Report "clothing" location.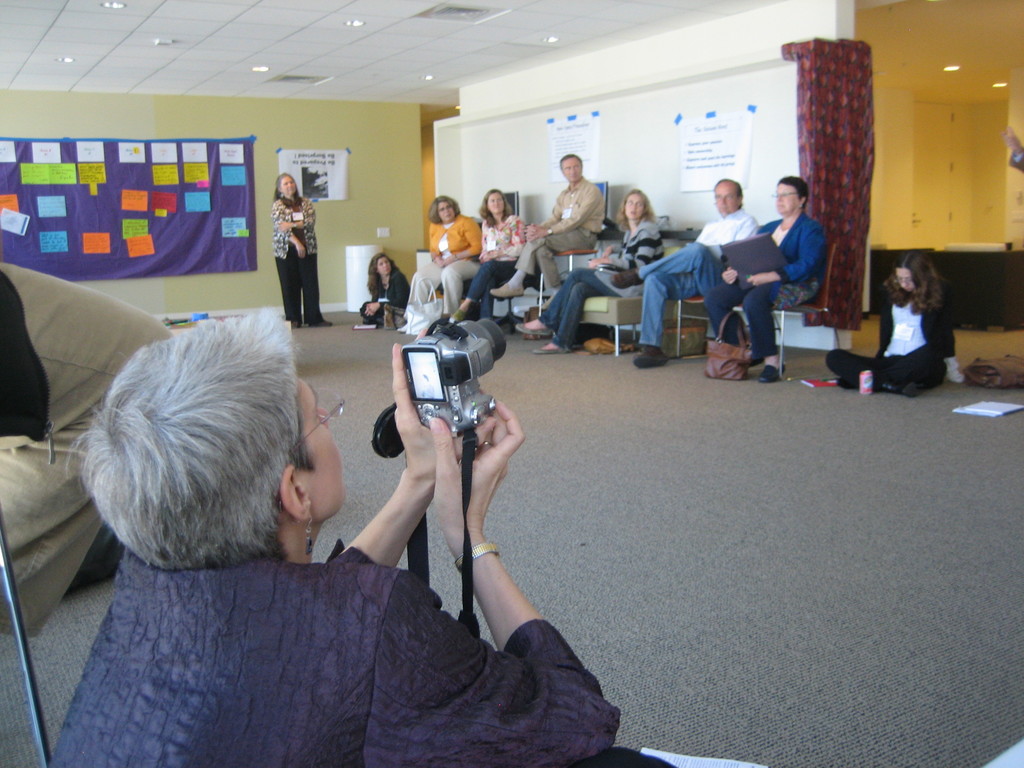
Report: detection(737, 209, 831, 277).
